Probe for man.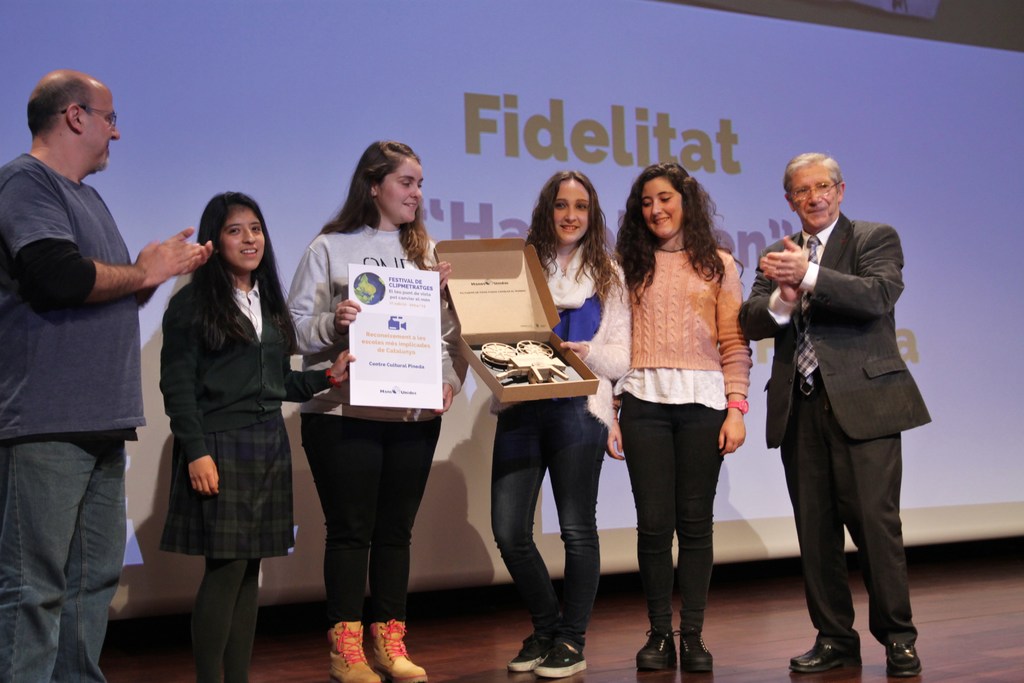
Probe result: l=760, t=119, r=936, b=678.
